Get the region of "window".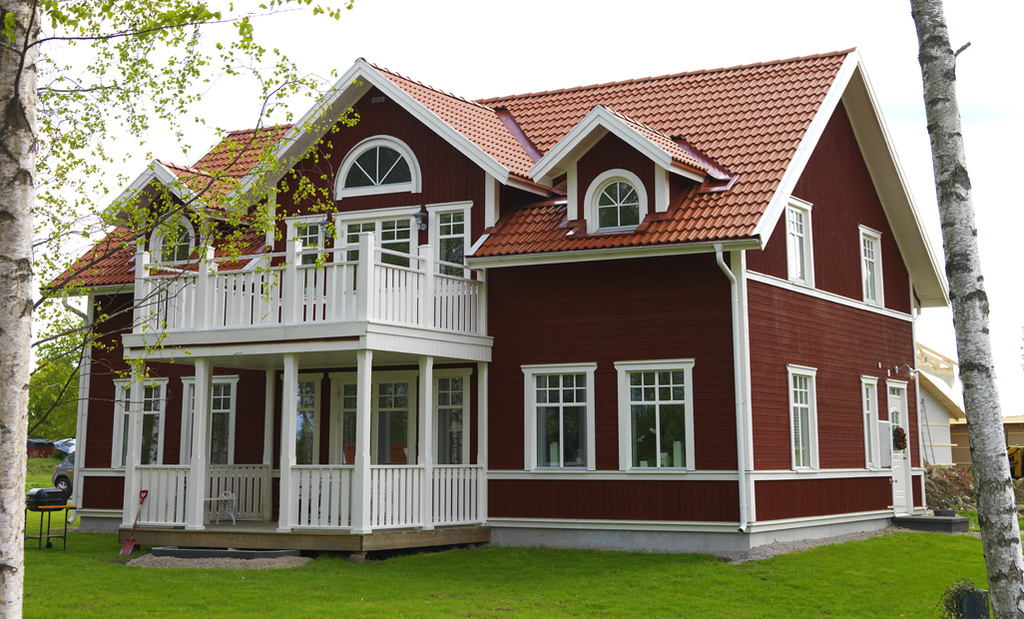
x1=293 y1=206 x2=469 y2=277.
